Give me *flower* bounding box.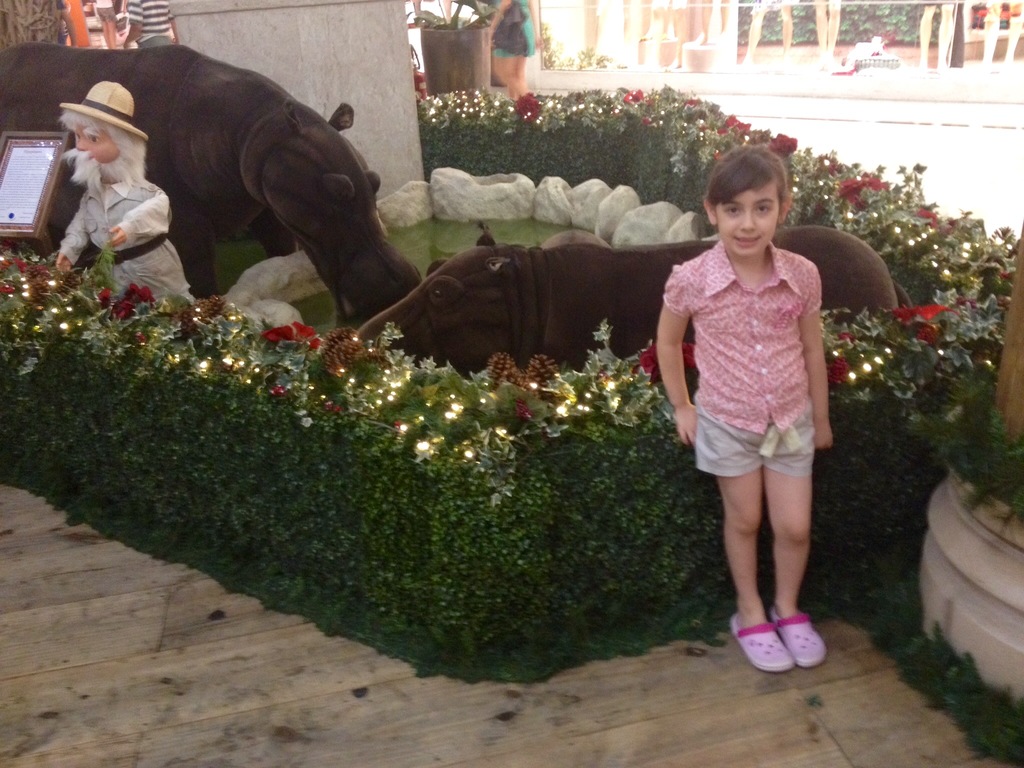
left=829, top=172, right=899, bottom=213.
